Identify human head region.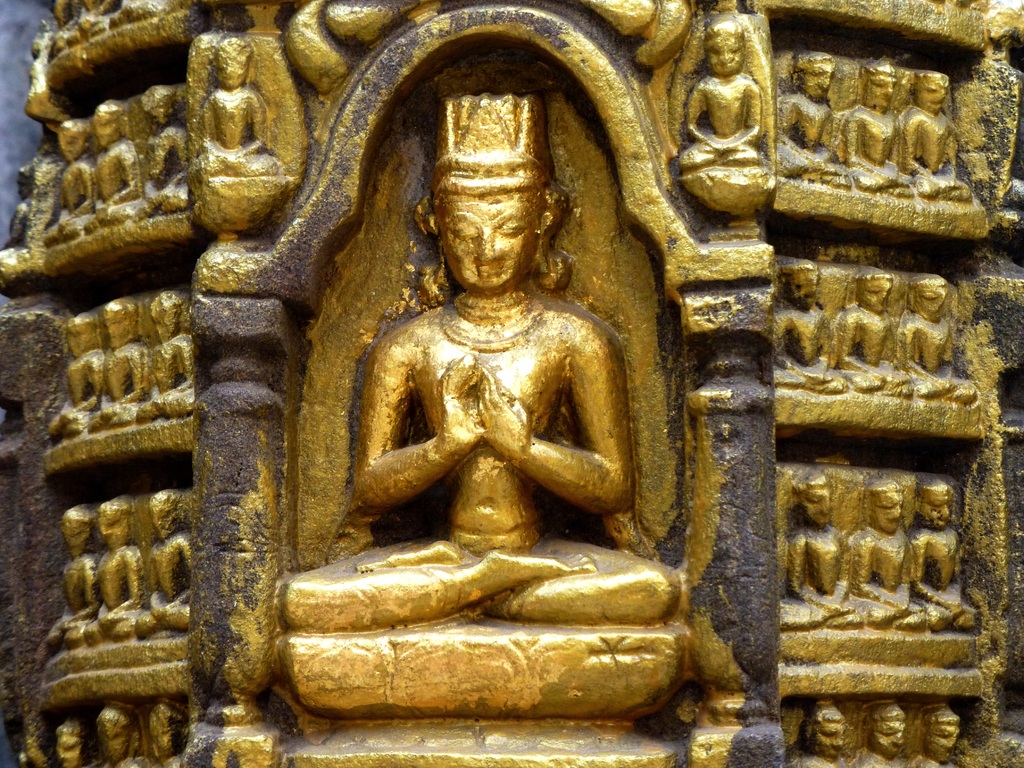
Region: (925, 706, 962, 764).
